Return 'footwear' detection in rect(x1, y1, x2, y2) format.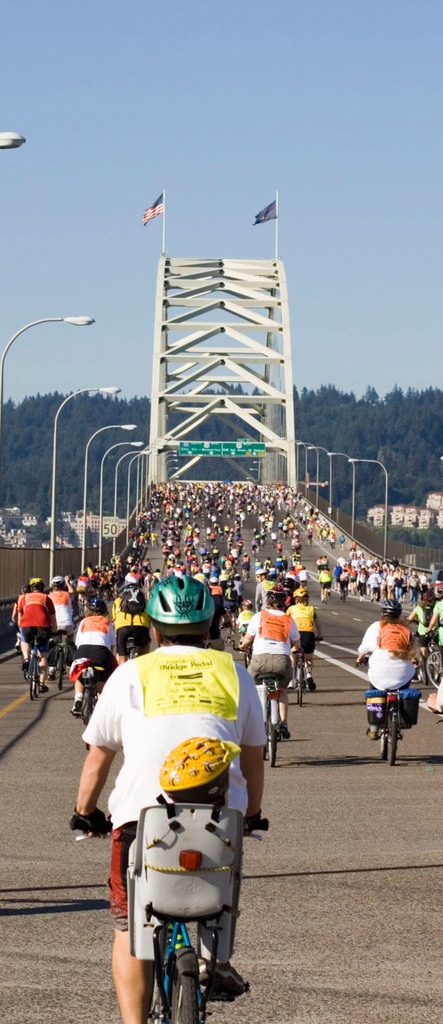
rect(70, 701, 81, 716).
